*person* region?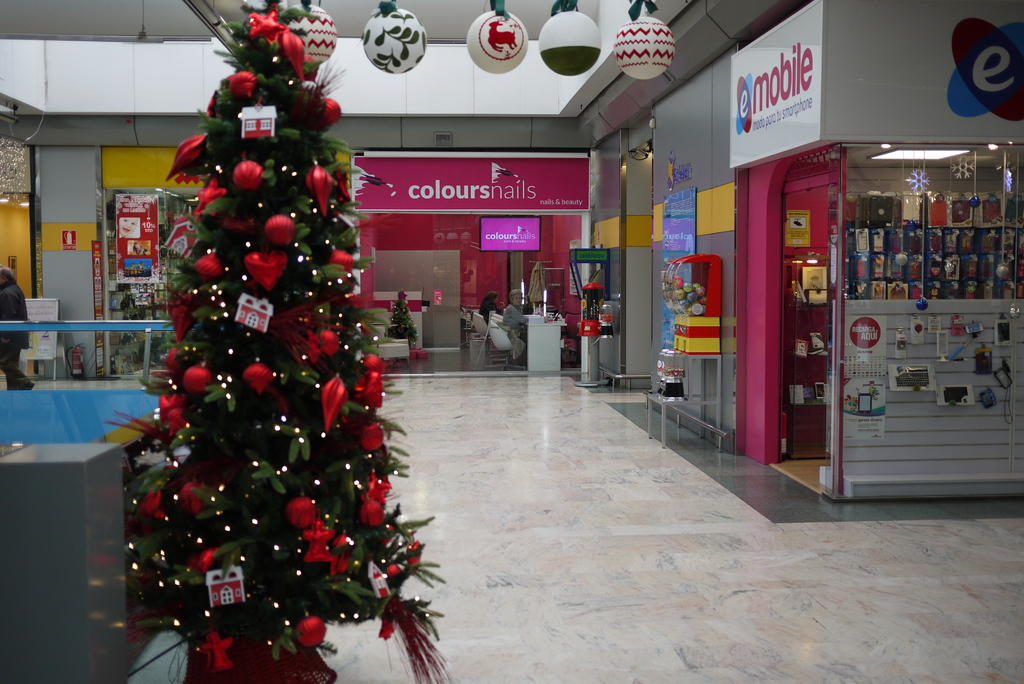
[left=478, top=295, right=504, bottom=323]
